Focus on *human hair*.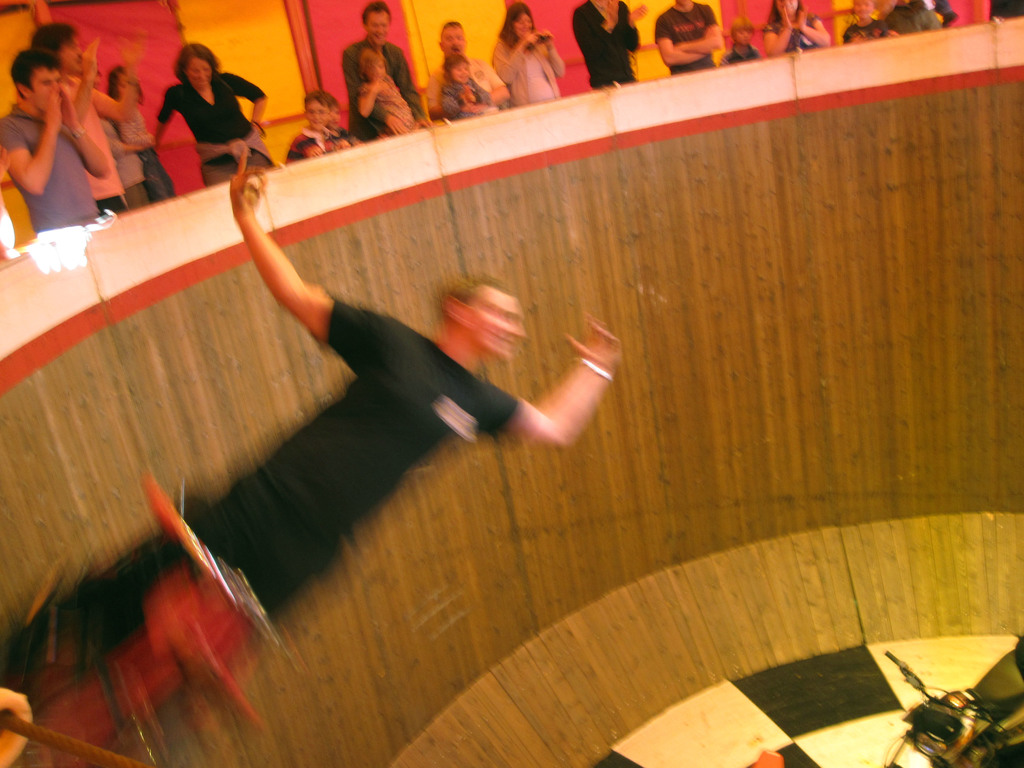
Focused at l=172, t=43, r=219, b=86.
